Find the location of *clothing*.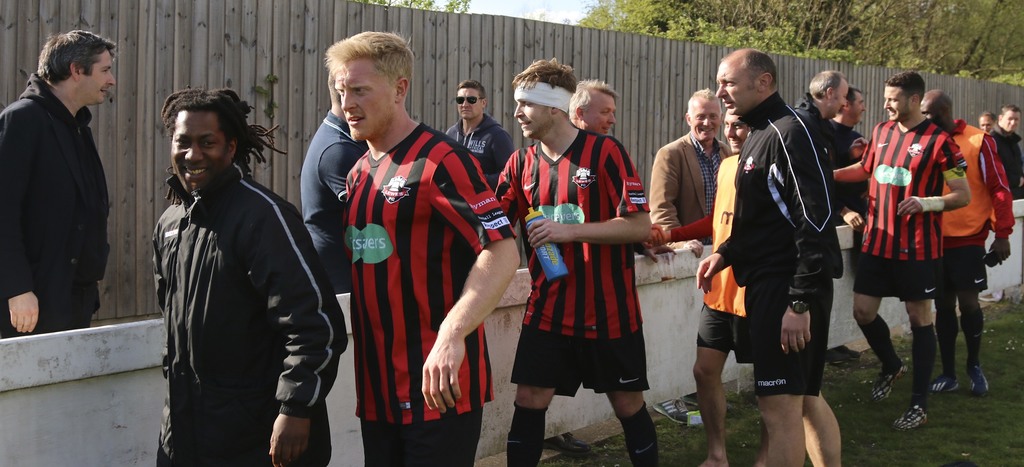
Location: detection(714, 88, 844, 399).
